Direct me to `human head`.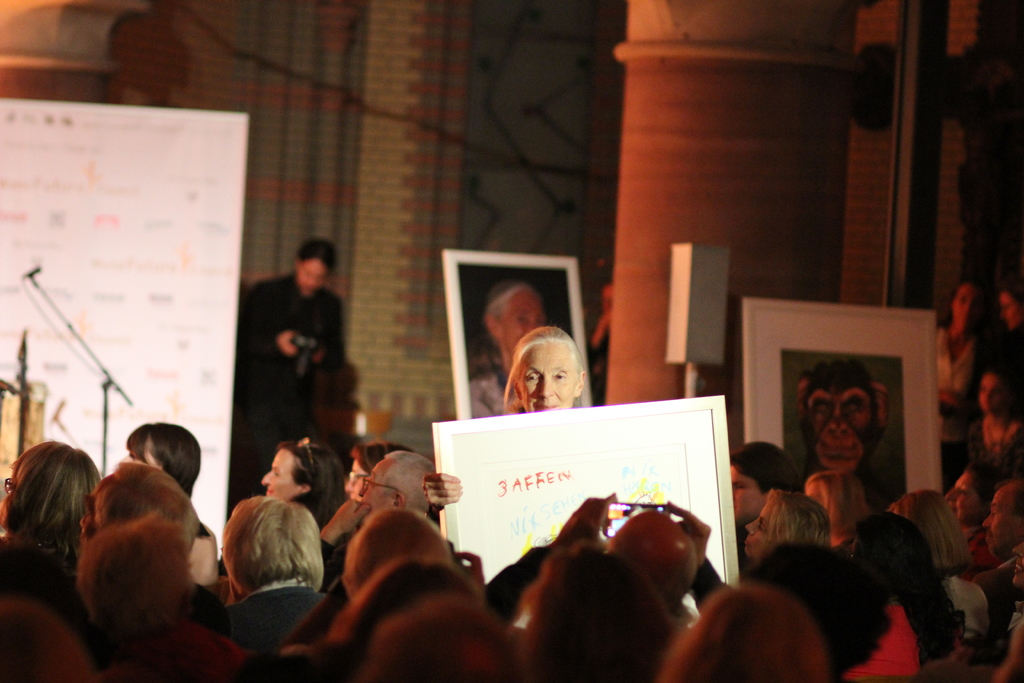
Direction: locate(945, 459, 1006, 530).
